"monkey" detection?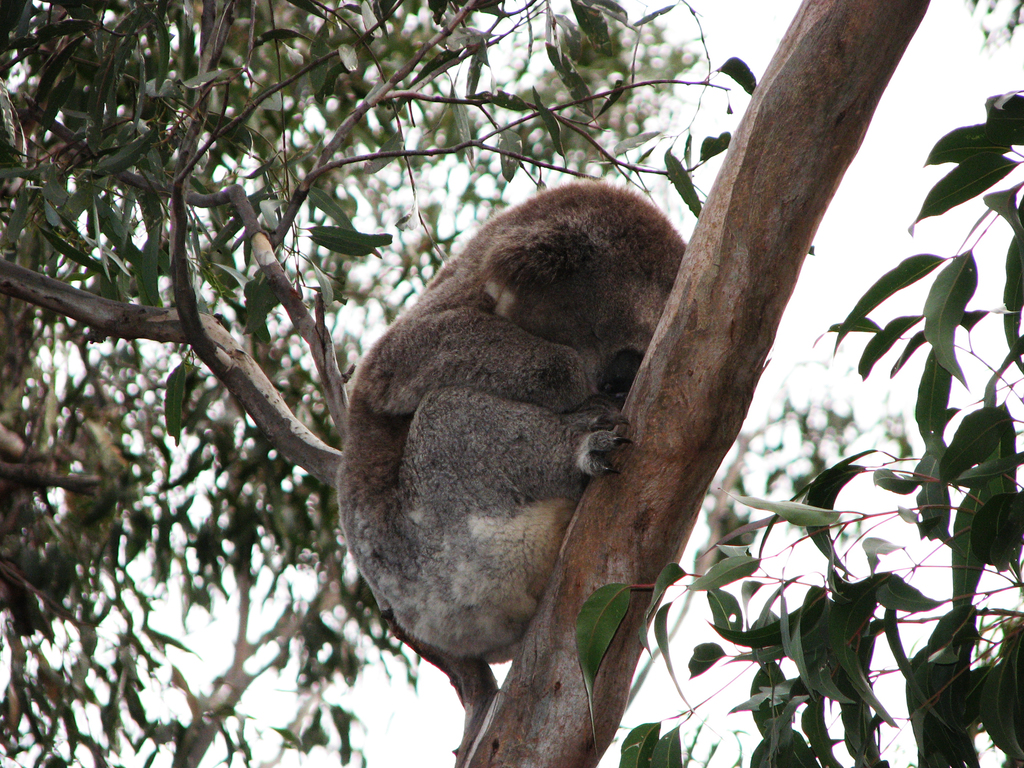
bbox(321, 187, 728, 762)
